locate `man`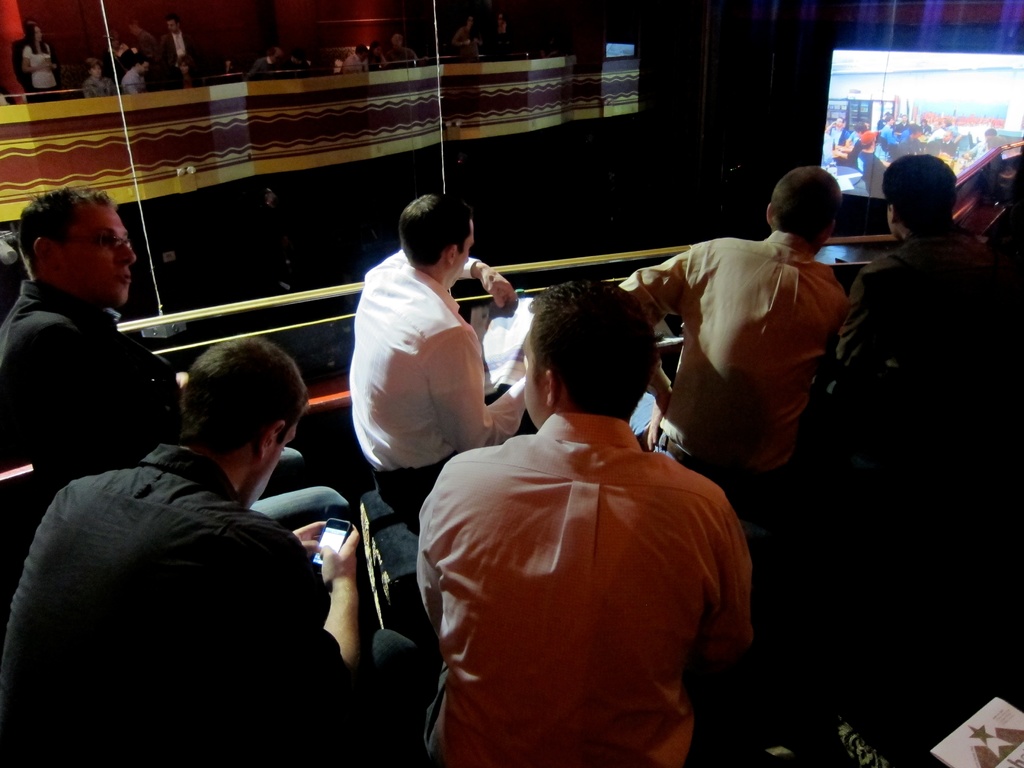
(413,269,765,767)
